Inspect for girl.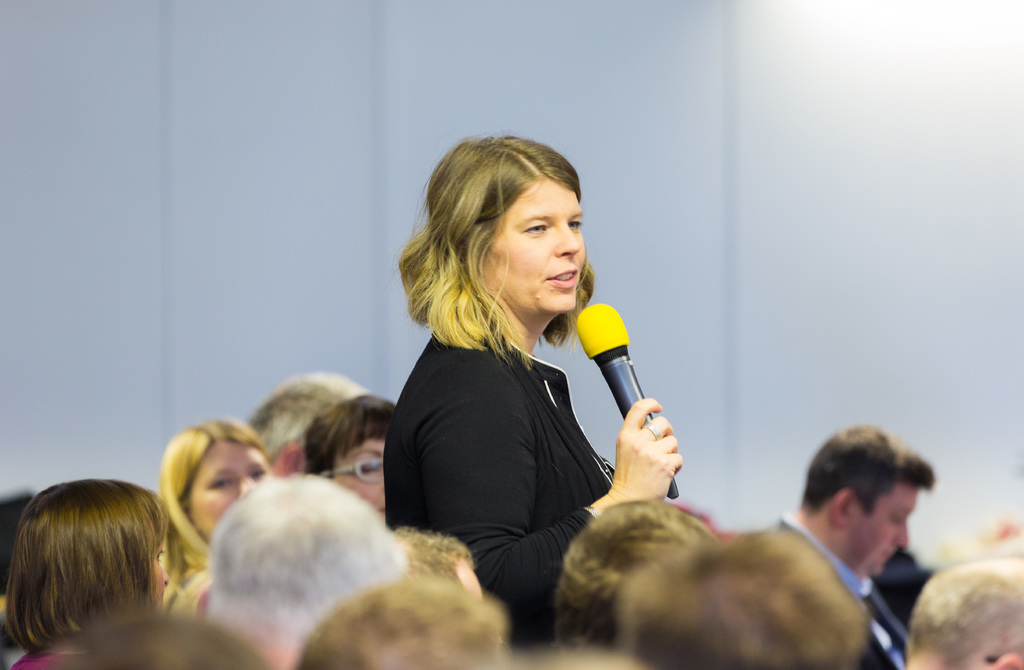
Inspection: bbox=[0, 475, 173, 669].
